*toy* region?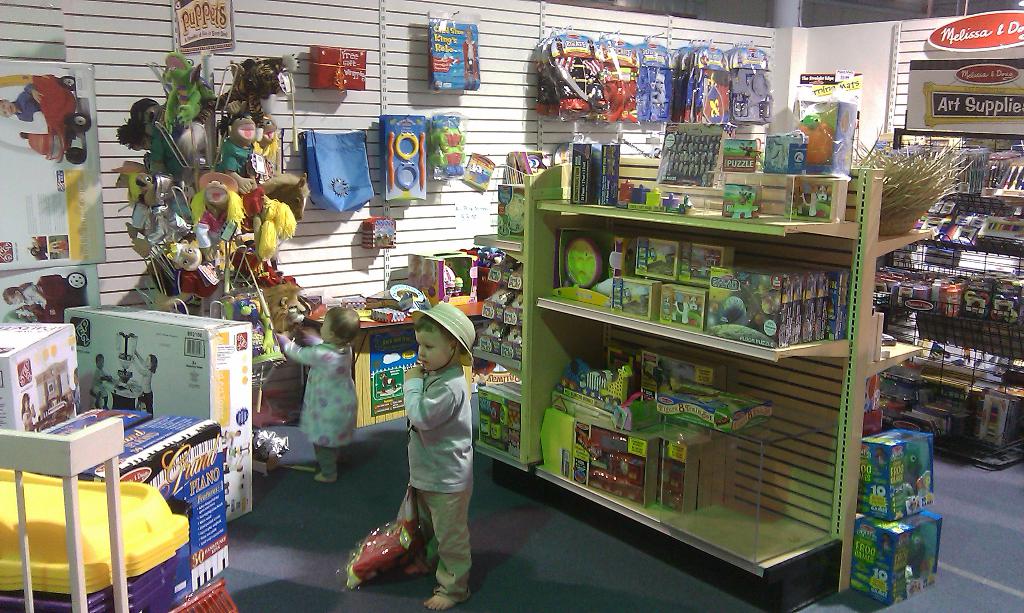
(669, 295, 698, 325)
